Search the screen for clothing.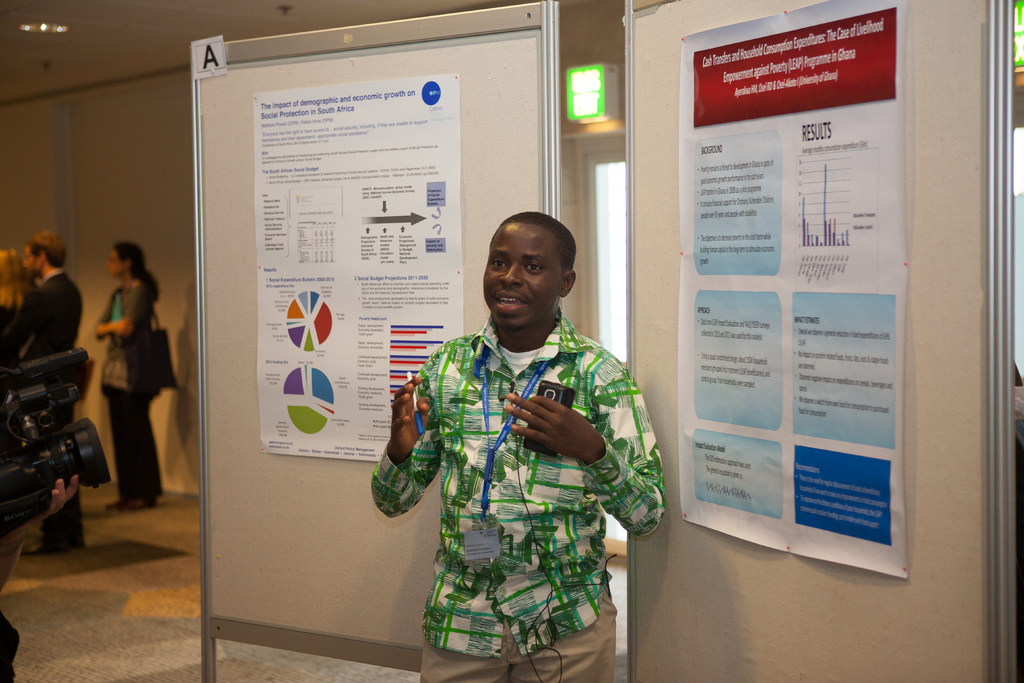
Found at 385 287 657 661.
